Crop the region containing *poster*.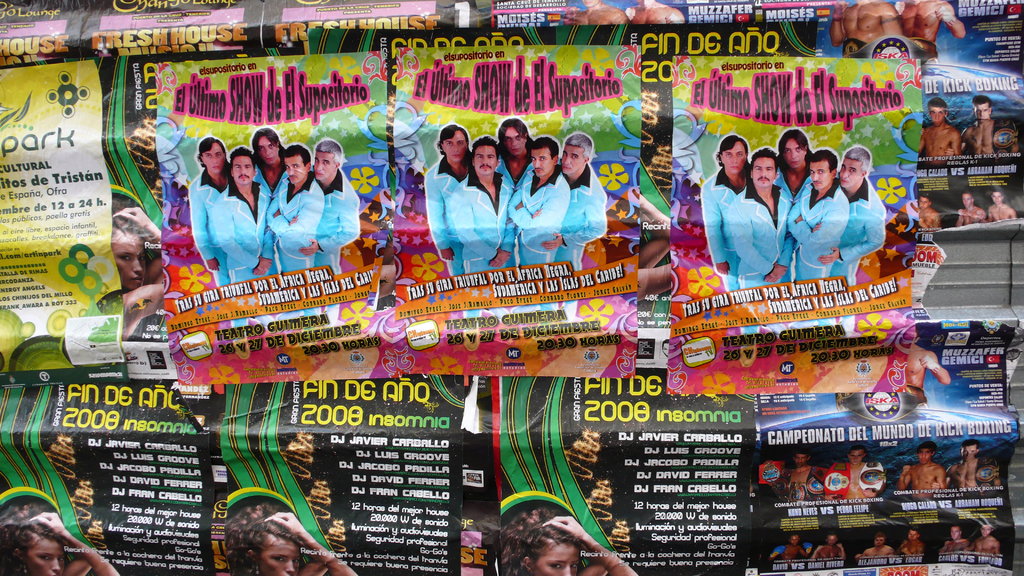
Crop region: 395,43,644,381.
